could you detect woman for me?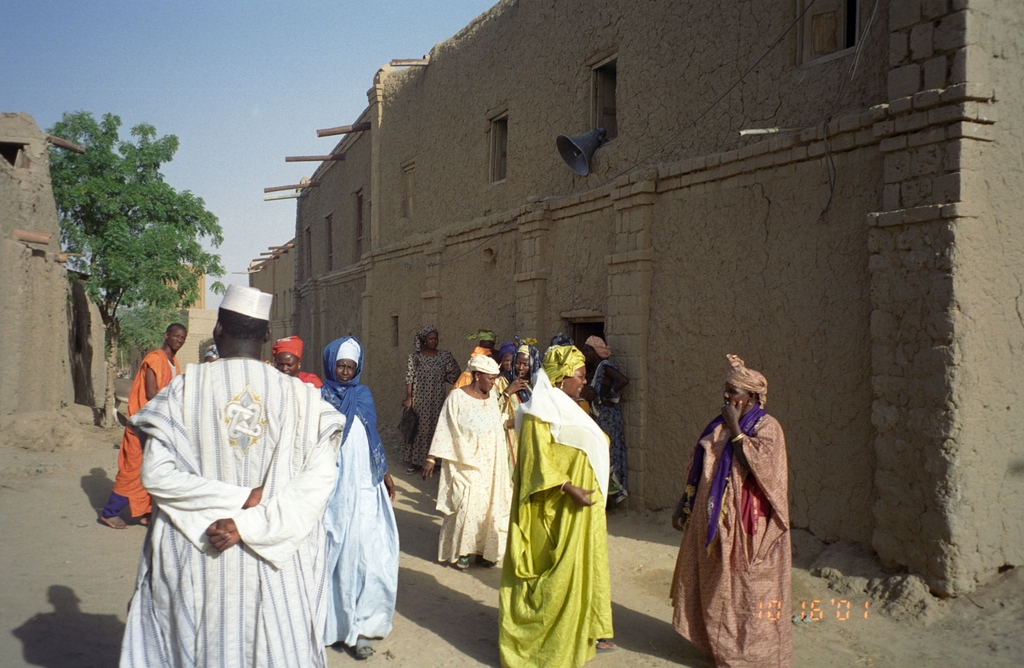
Detection result: rect(419, 352, 516, 575).
